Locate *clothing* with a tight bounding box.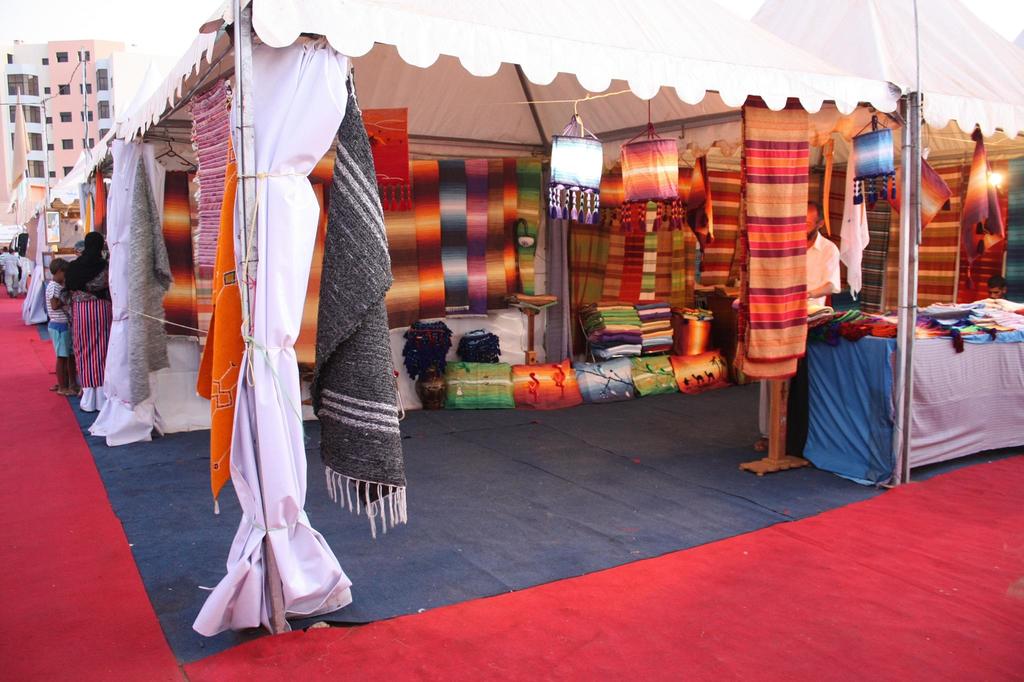
box=[61, 249, 109, 407].
